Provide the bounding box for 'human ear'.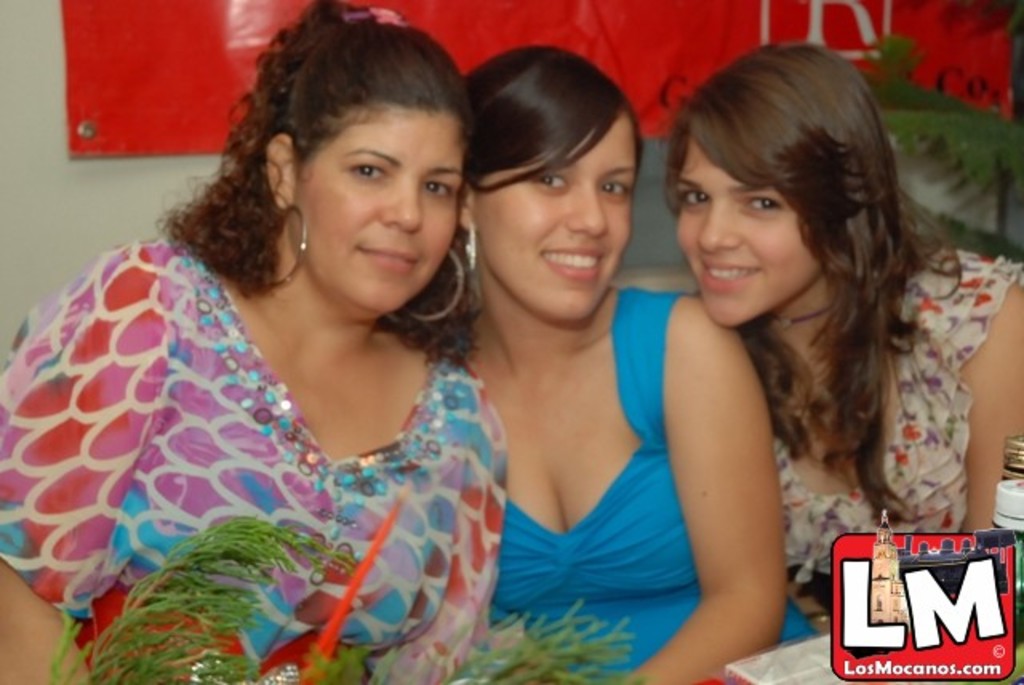
<region>454, 184, 474, 232</region>.
